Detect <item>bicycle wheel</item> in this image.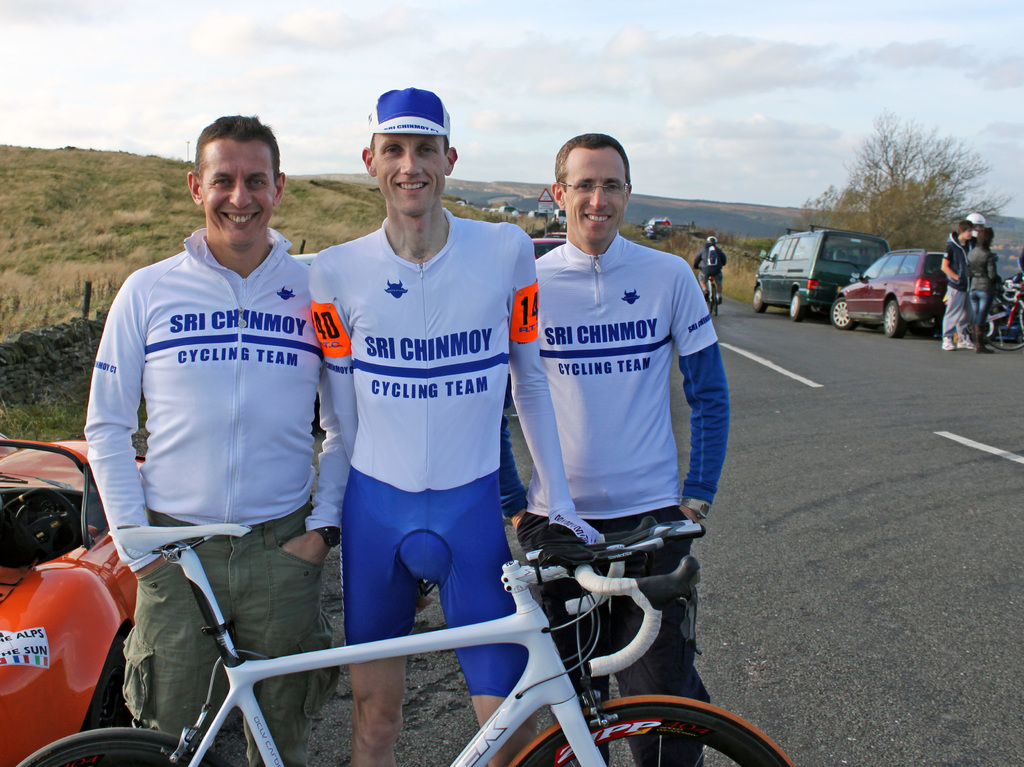
Detection: (13,729,231,766).
